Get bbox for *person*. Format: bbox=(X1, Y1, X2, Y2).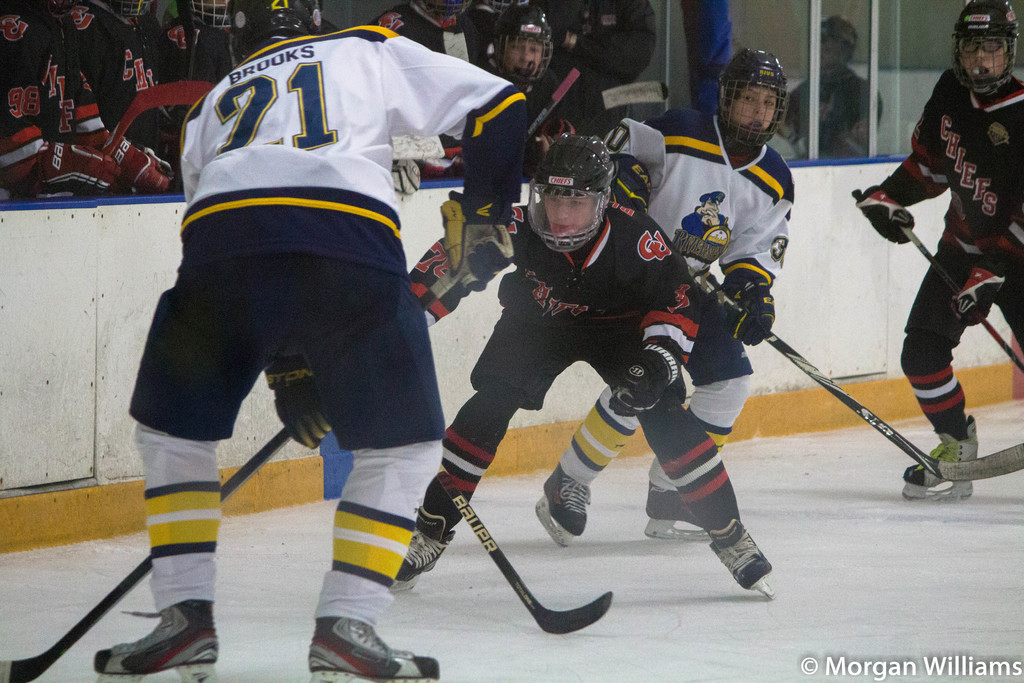
bbox=(388, 115, 776, 641).
